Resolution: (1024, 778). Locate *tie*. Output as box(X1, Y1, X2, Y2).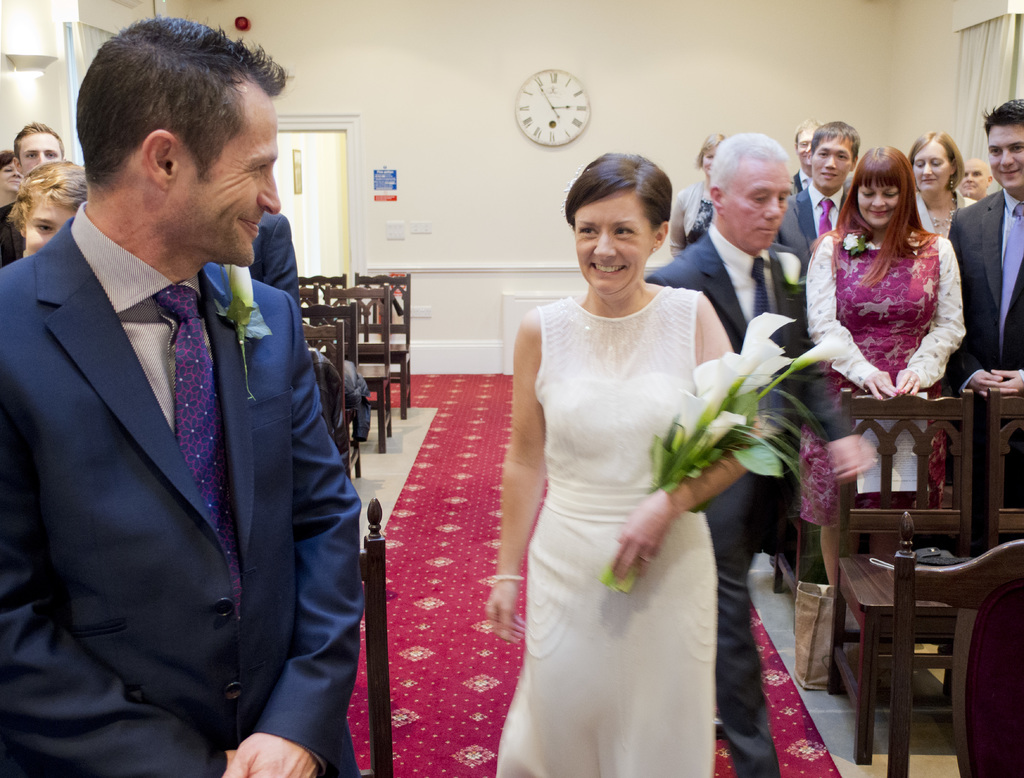
box(153, 285, 240, 620).
